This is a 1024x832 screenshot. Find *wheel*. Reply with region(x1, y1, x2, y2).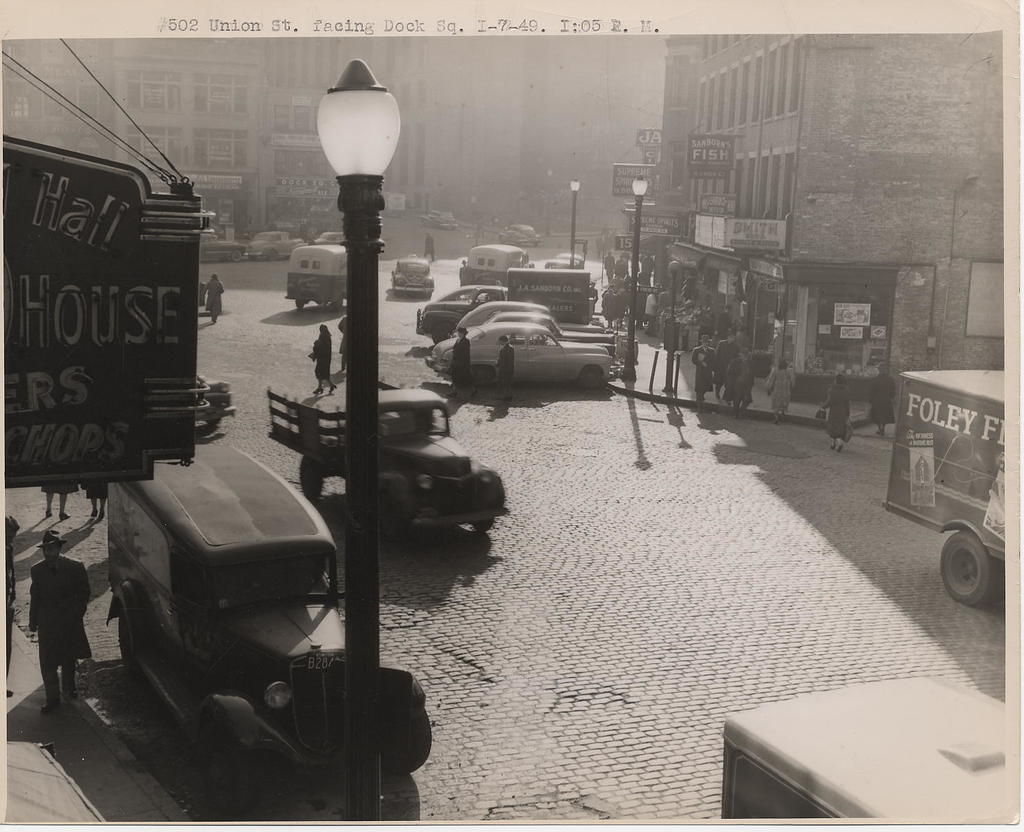
region(385, 705, 436, 777).
